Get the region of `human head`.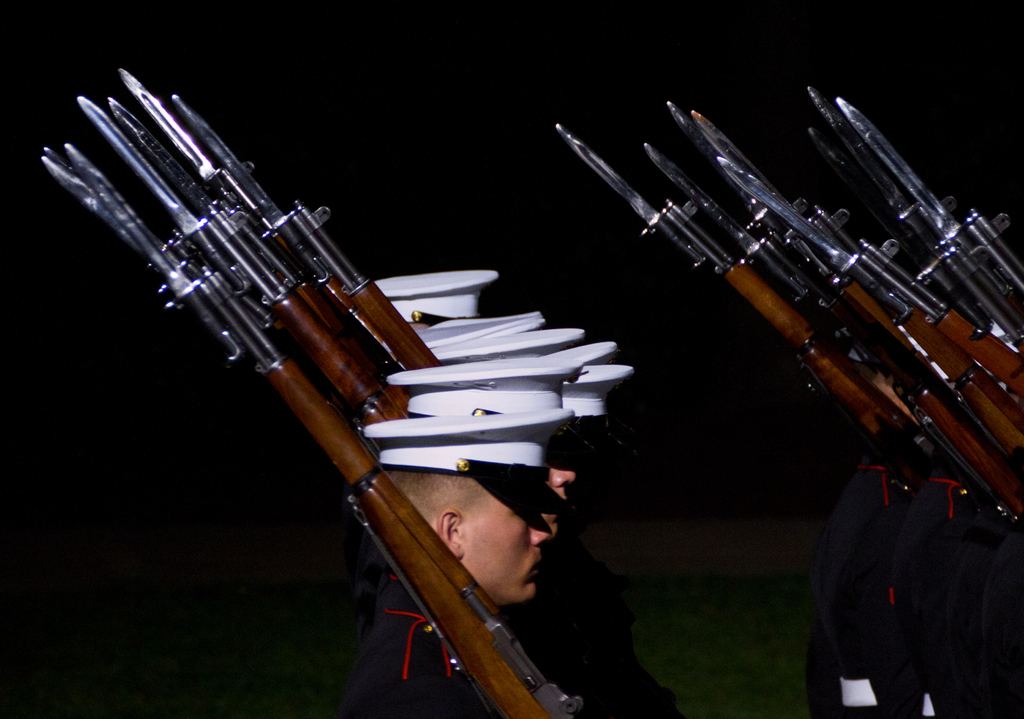
detection(362, 402, 604, 539).
